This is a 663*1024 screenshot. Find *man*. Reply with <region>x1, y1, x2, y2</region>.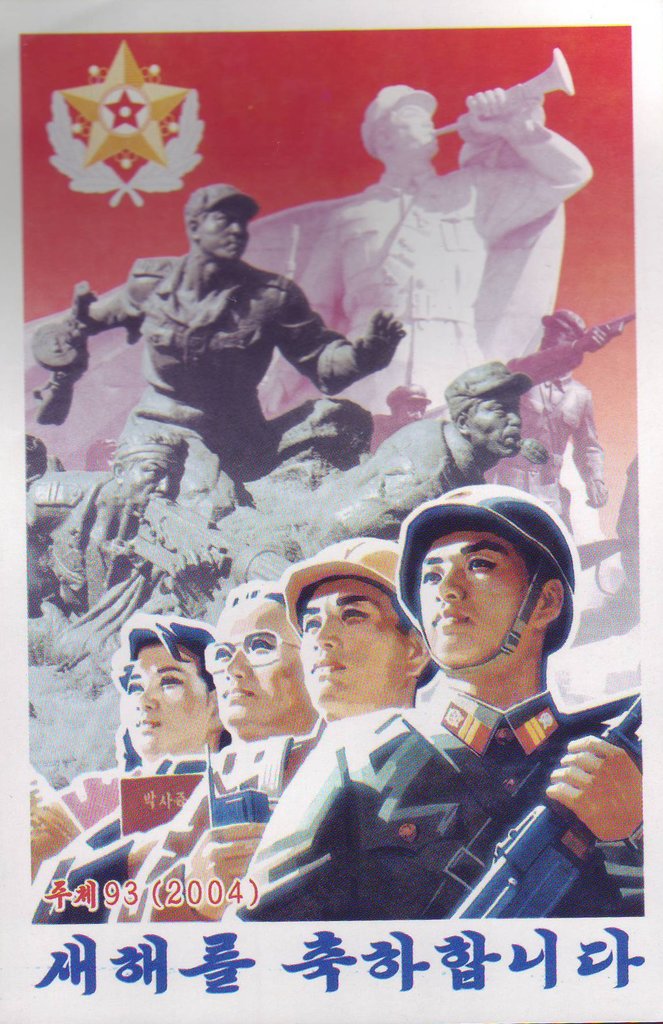
<region>302, 360, 544, 533</region>.
